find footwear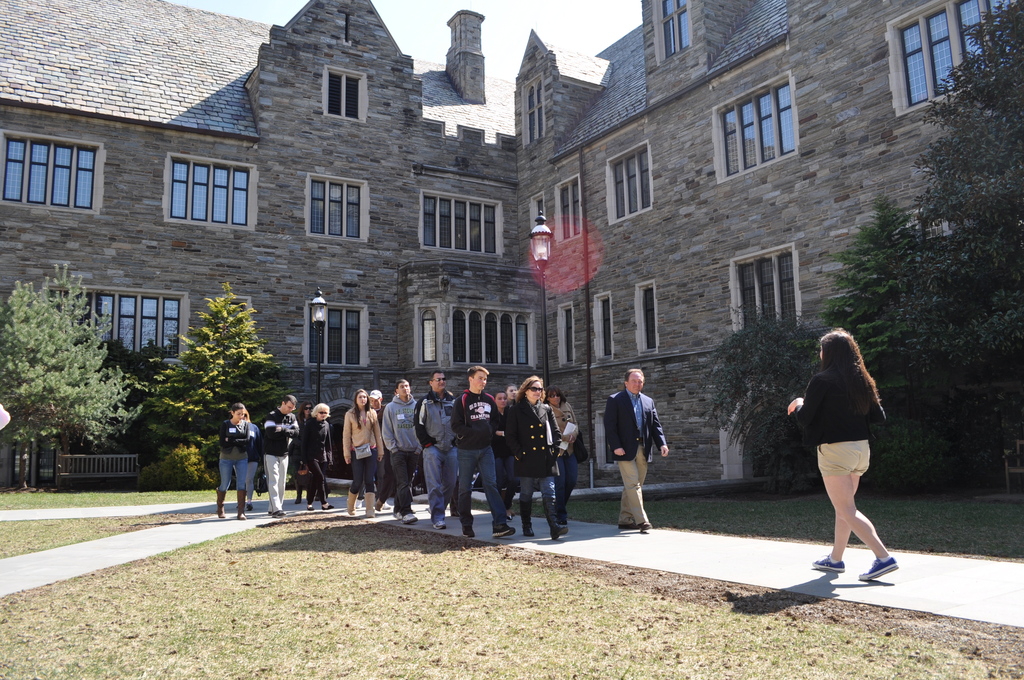
(x1=811, y1=554, x2=844, y2=571)
